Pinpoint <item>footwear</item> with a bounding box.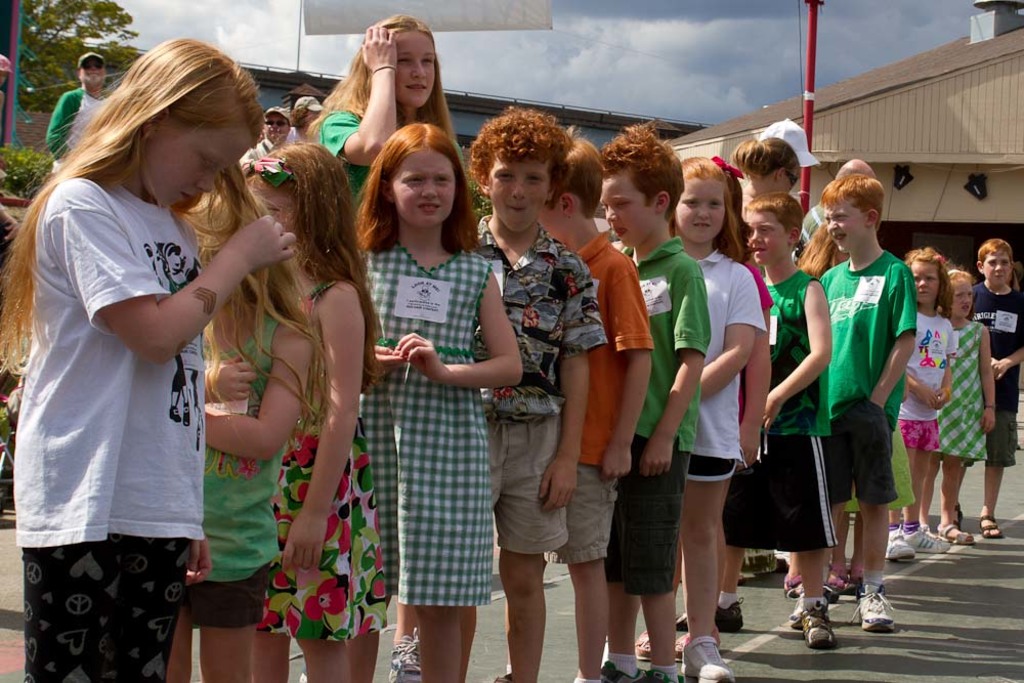
BBox(382, 627, 422, 682).
